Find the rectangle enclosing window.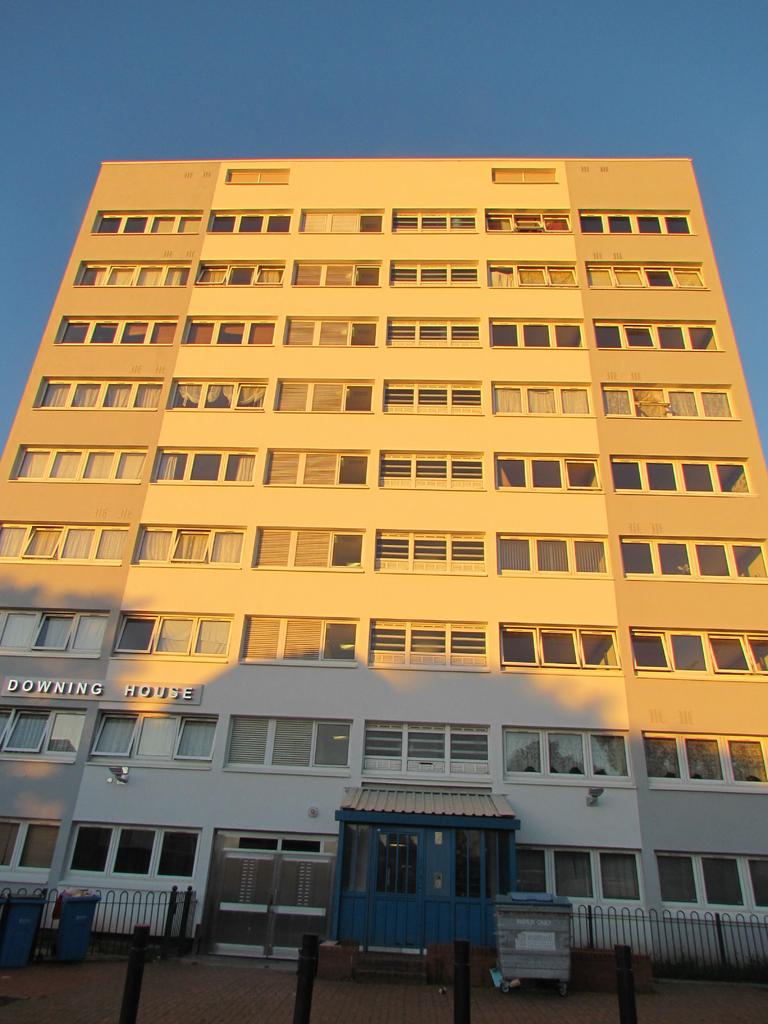
Rect(534, 209, 584, 228).
